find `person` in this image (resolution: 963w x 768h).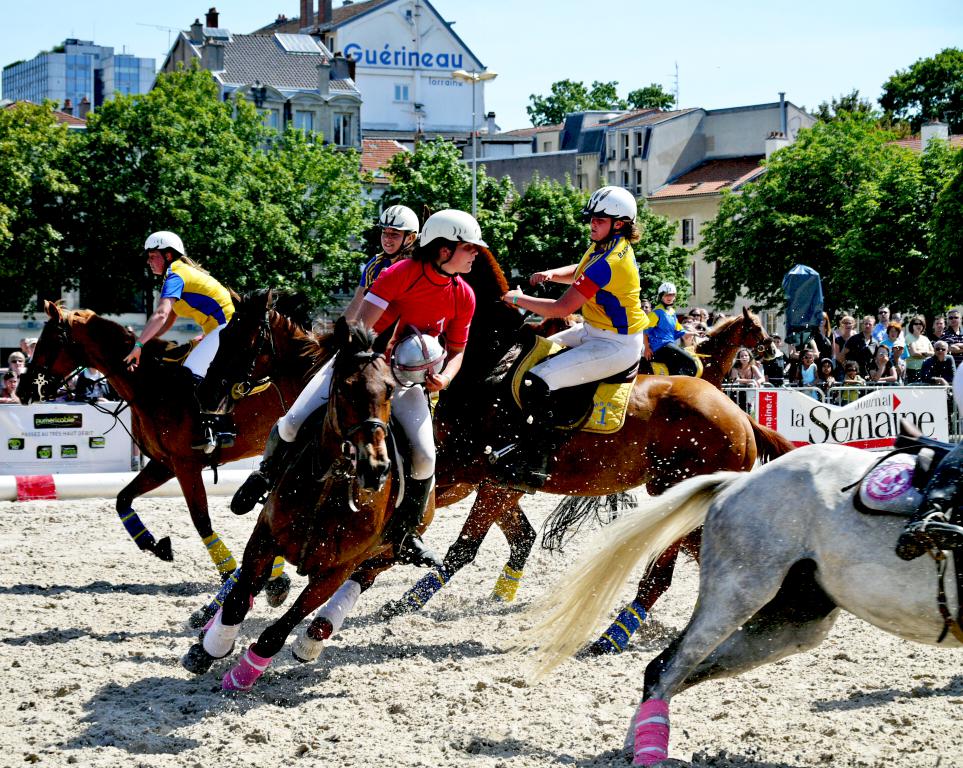
x1=923 y1=339 x2=950 y2=389.
